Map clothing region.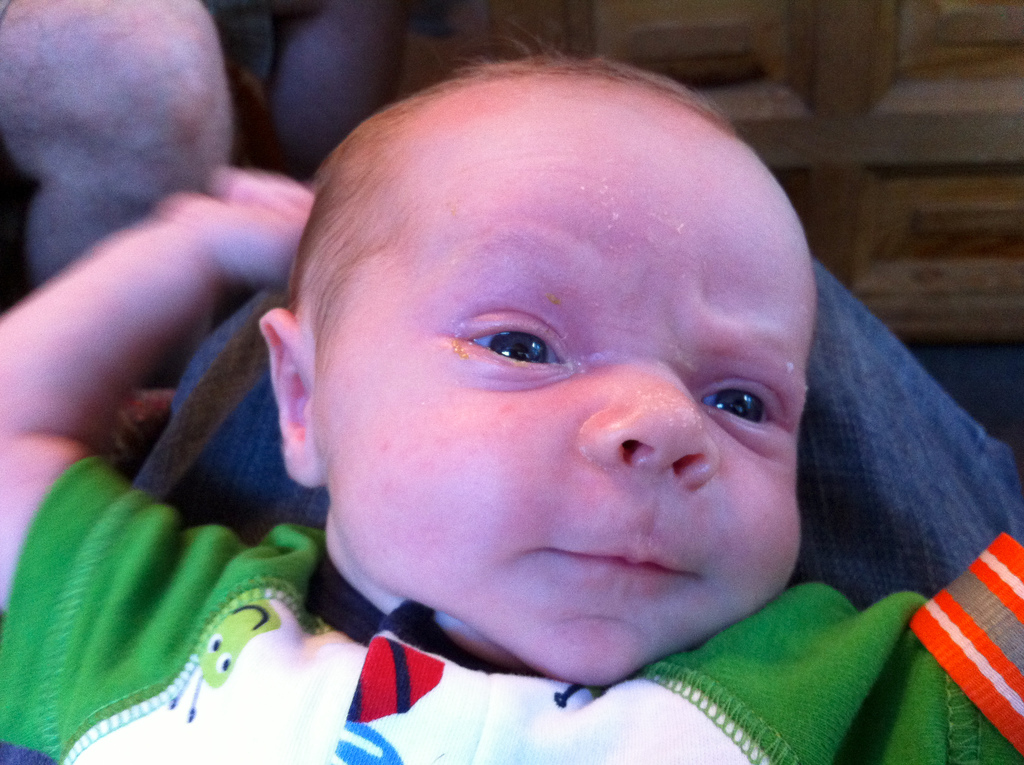
Mapped to [left=26, top=526, right=1023, bottom=764].
